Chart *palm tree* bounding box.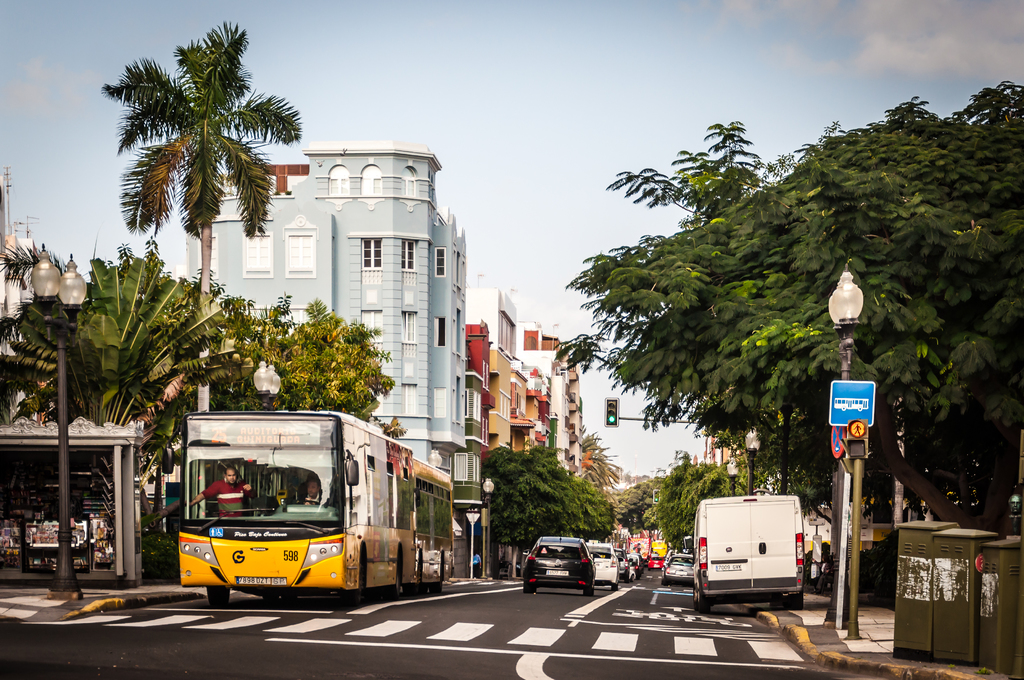
Charted: x1=107 y1=45 x2=288 y2=358.
